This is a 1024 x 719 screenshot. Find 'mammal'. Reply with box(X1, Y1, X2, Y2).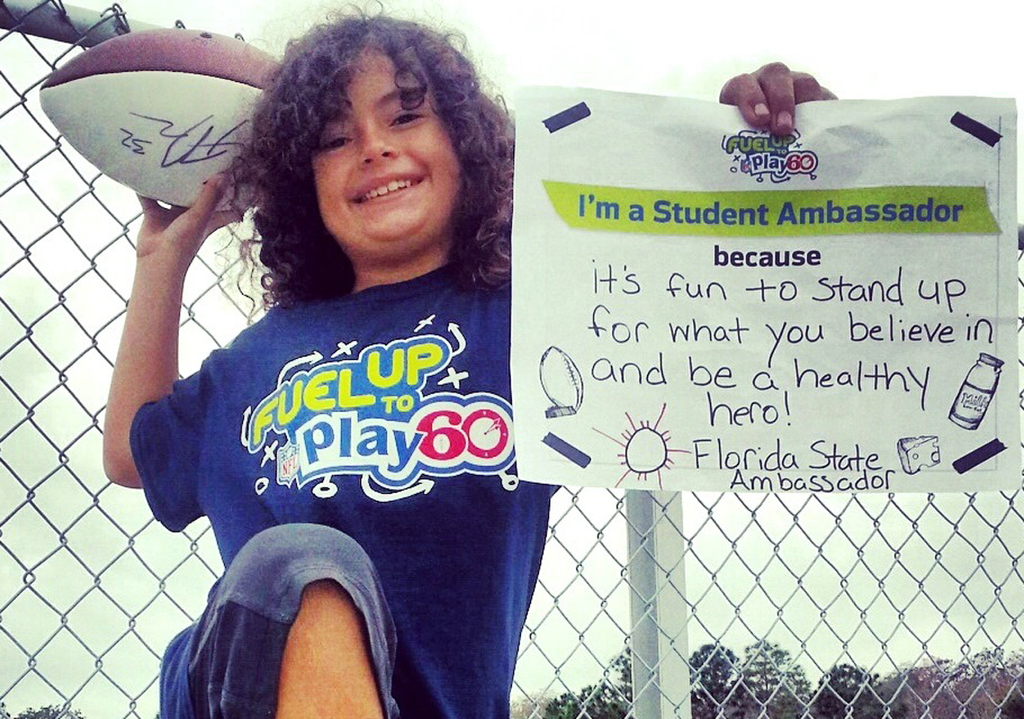
box(25, 16, 652, 718).
